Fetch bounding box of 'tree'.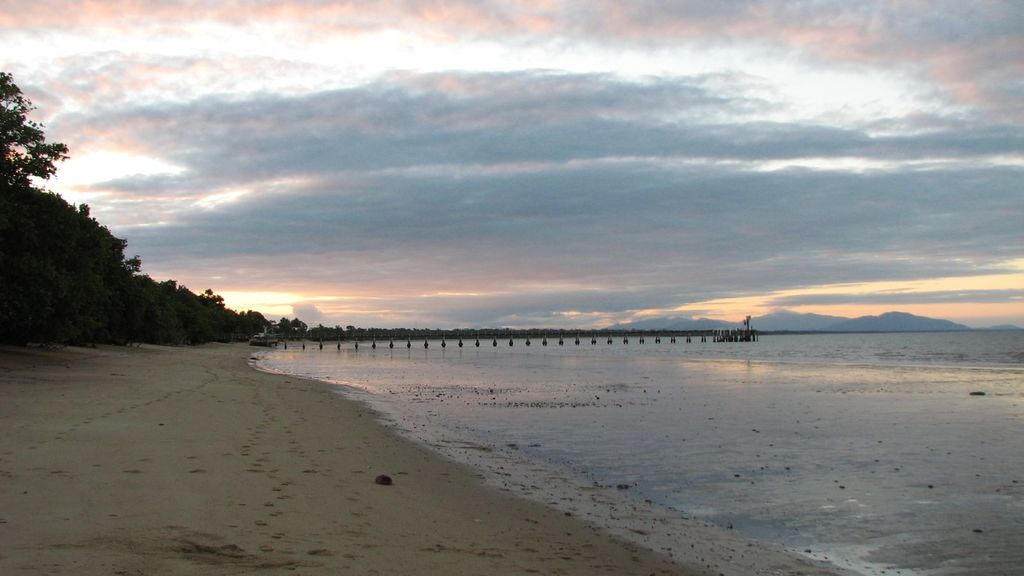
Bbox: pyautogui.locateOnScreen(278, 317, 305, 326).
